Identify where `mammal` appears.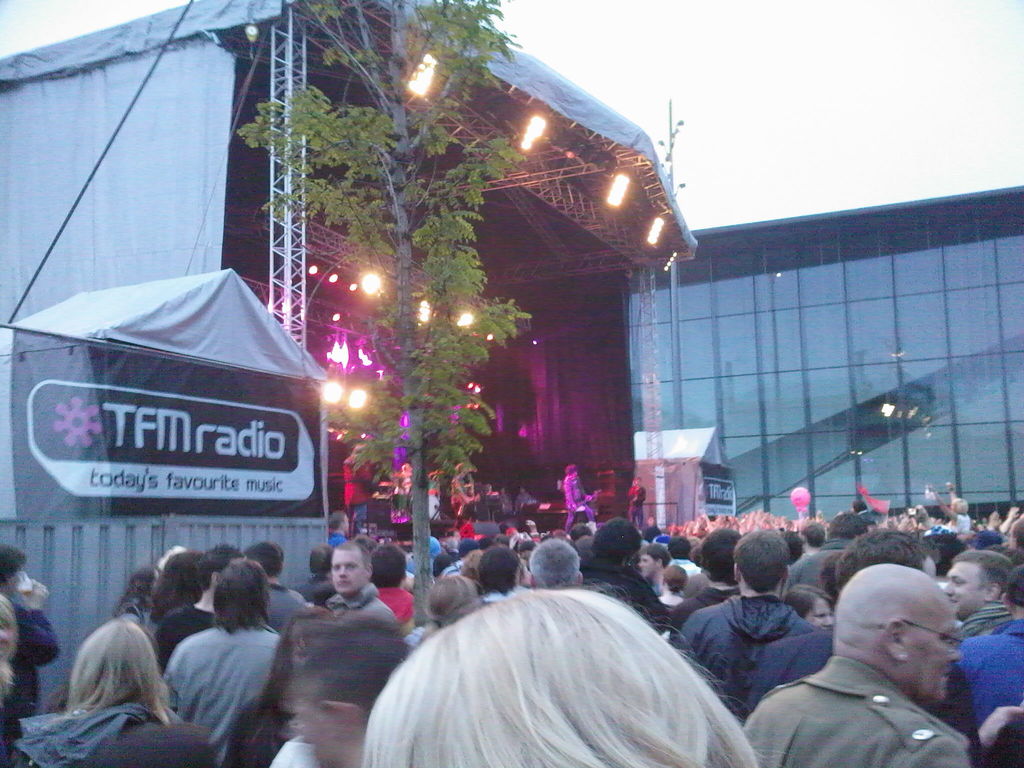
Appears at [399, 461, 507, 523].
